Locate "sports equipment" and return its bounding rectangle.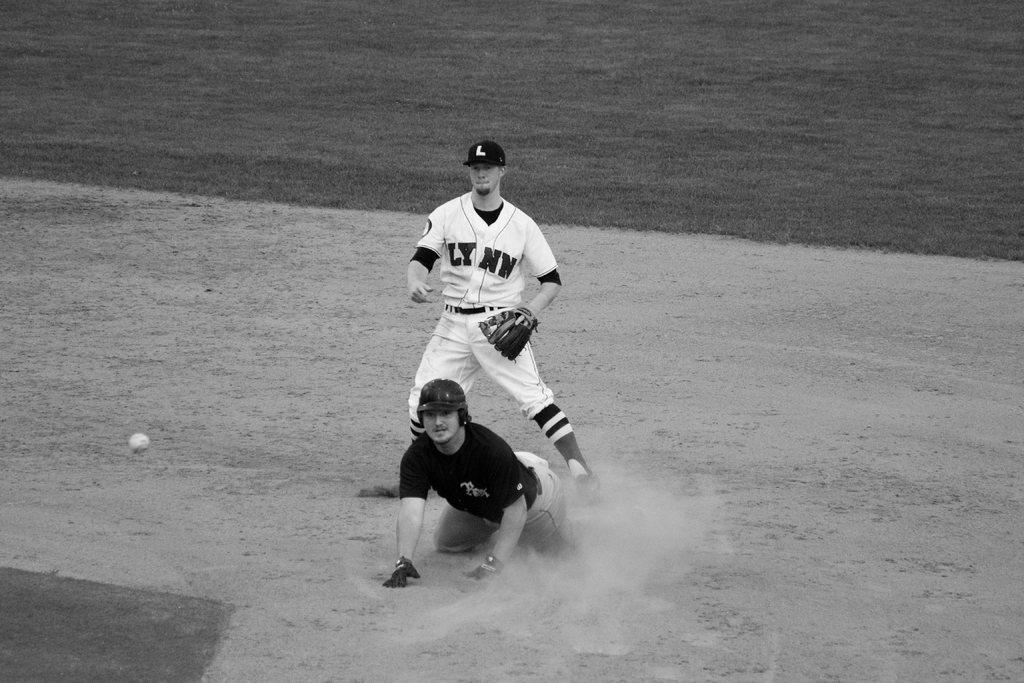
125, 431, 151, 450.
